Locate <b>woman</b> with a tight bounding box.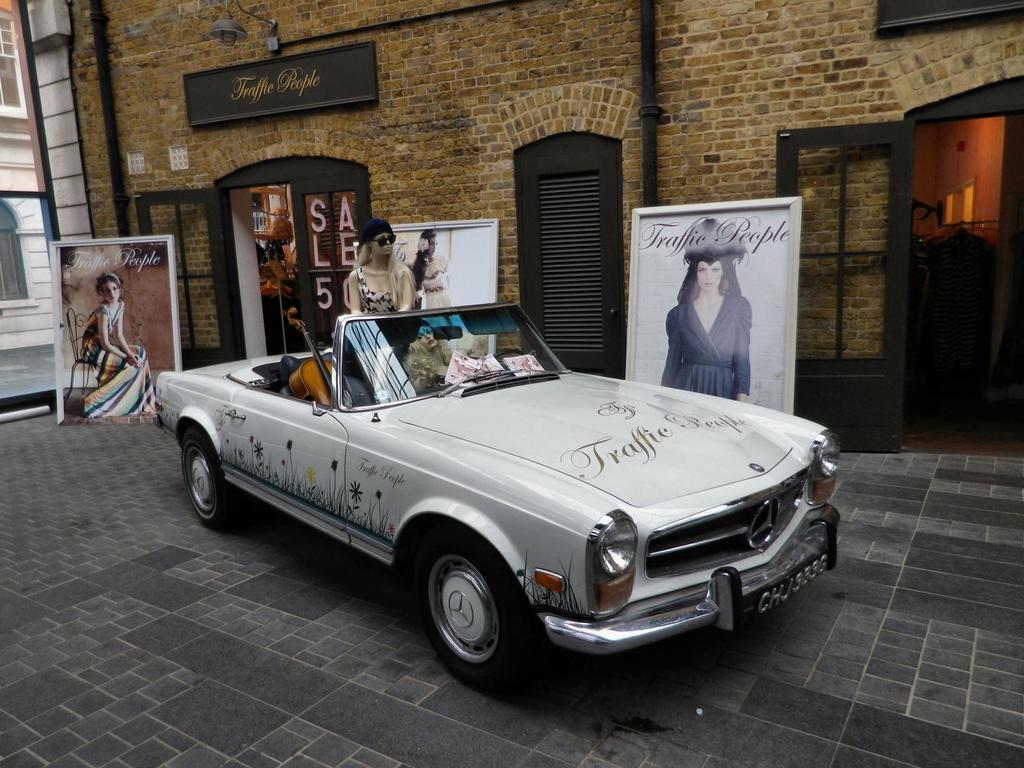
crop(356, 209, 424, 335).
